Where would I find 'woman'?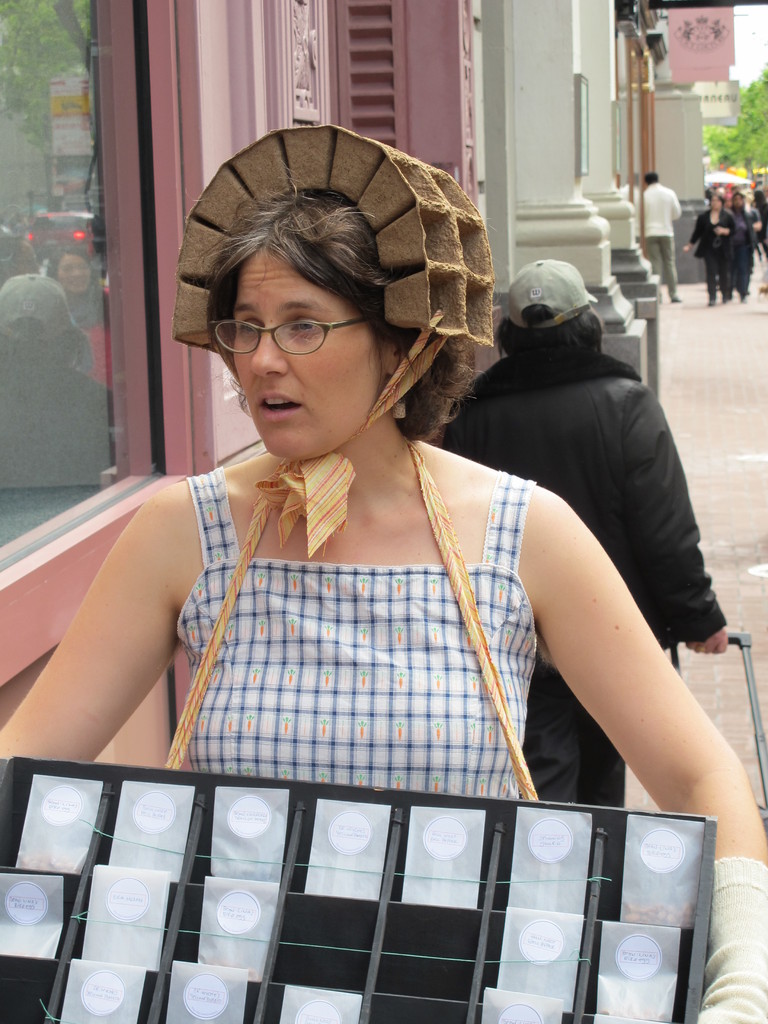
At 685, 188, 741, 305.
